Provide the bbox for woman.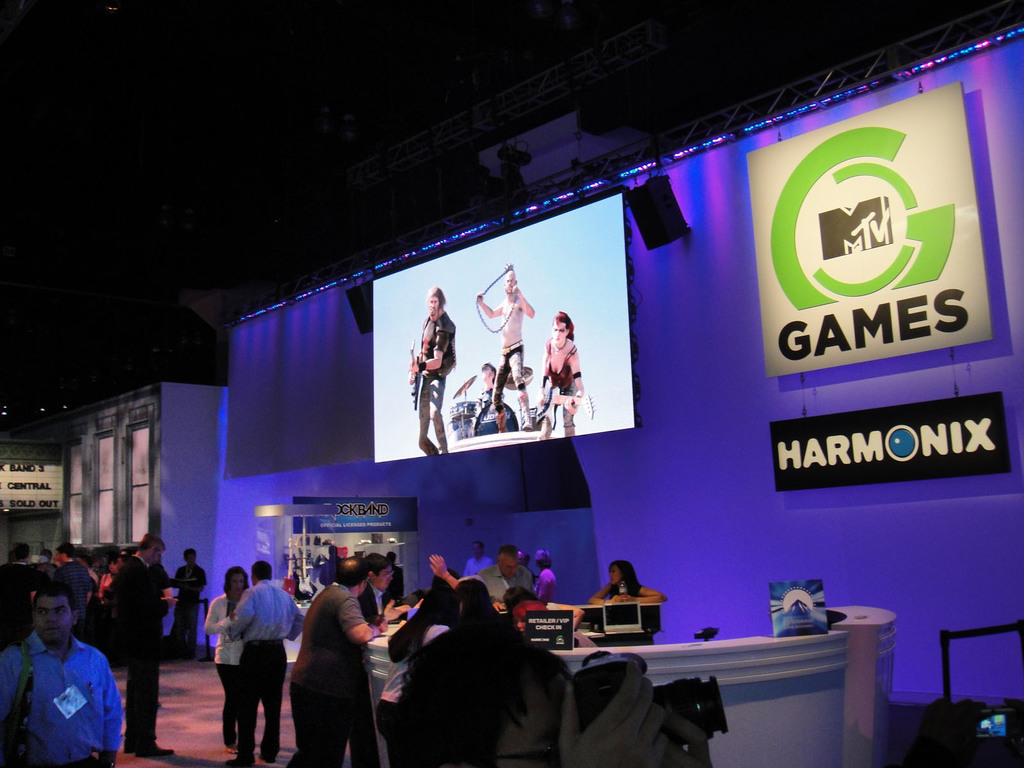
[x1=586, y1=559, x2=666, y2=604].
